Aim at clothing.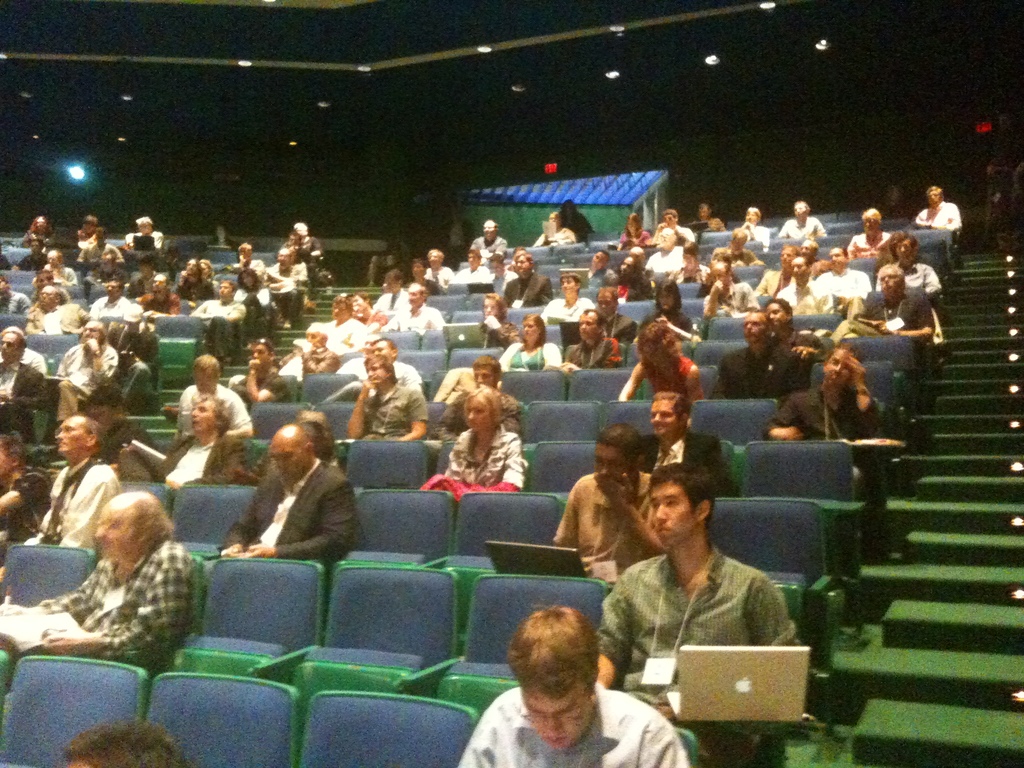
Aimed at <bbox>35, 298, 93, 338</bbox>.
